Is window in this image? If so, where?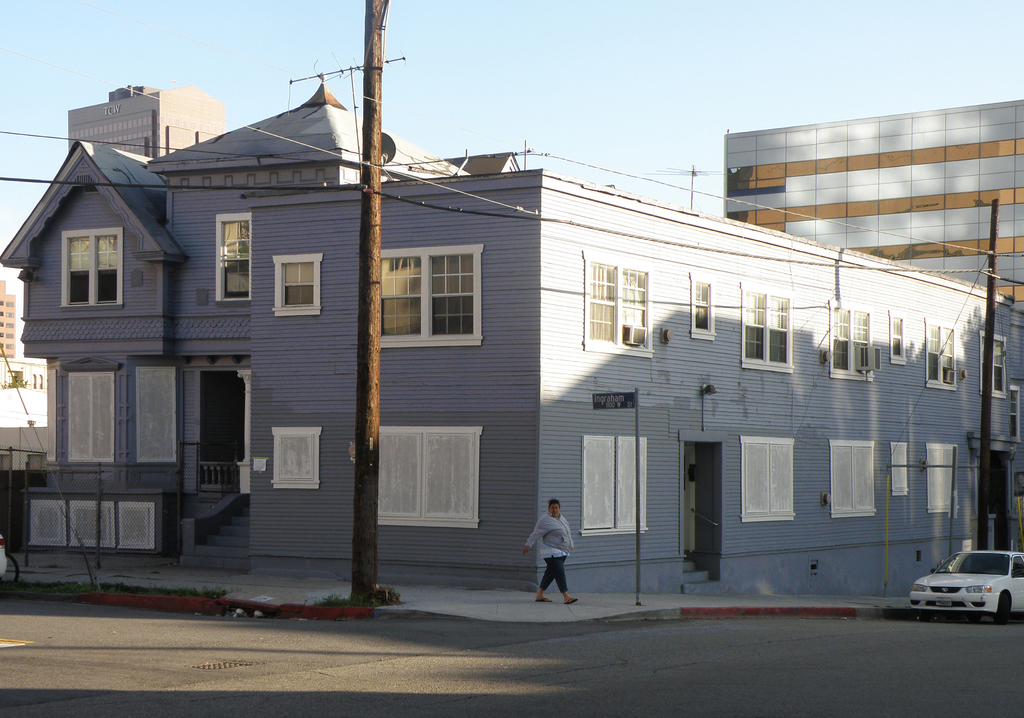
Yes, at box(579, 434, 647, 533).
